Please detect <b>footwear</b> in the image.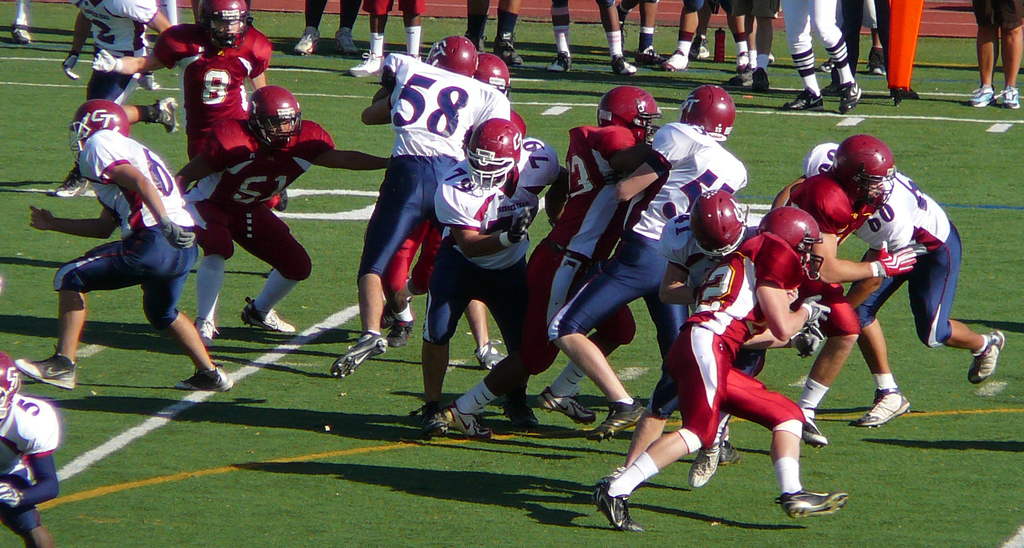
688, 440, 718, 486.
